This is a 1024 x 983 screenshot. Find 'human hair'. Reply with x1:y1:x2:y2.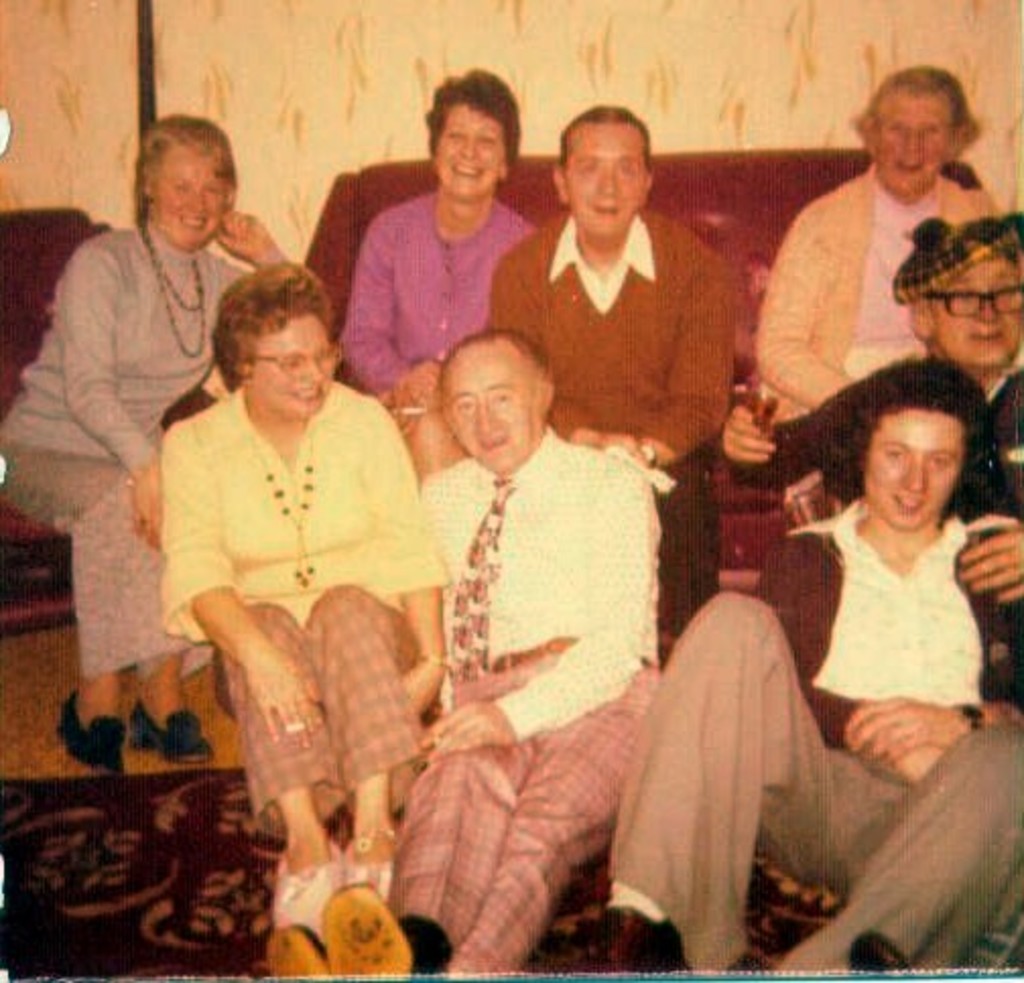
559:106:652:187.
